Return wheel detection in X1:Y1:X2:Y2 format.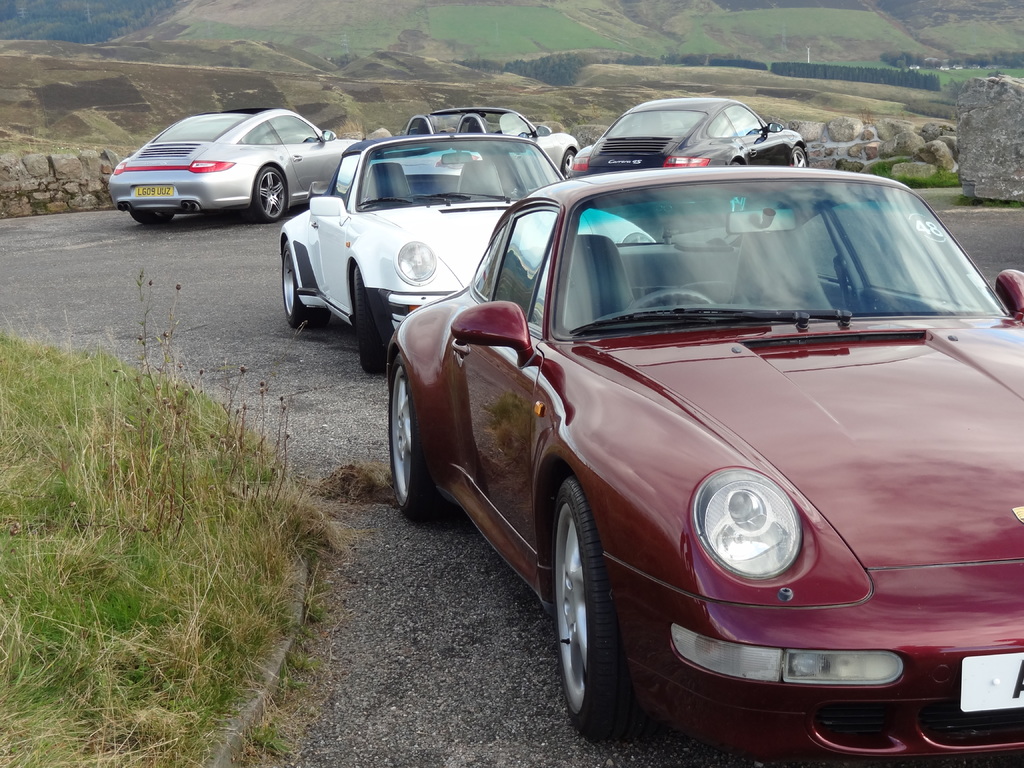
787:146:811:167.
